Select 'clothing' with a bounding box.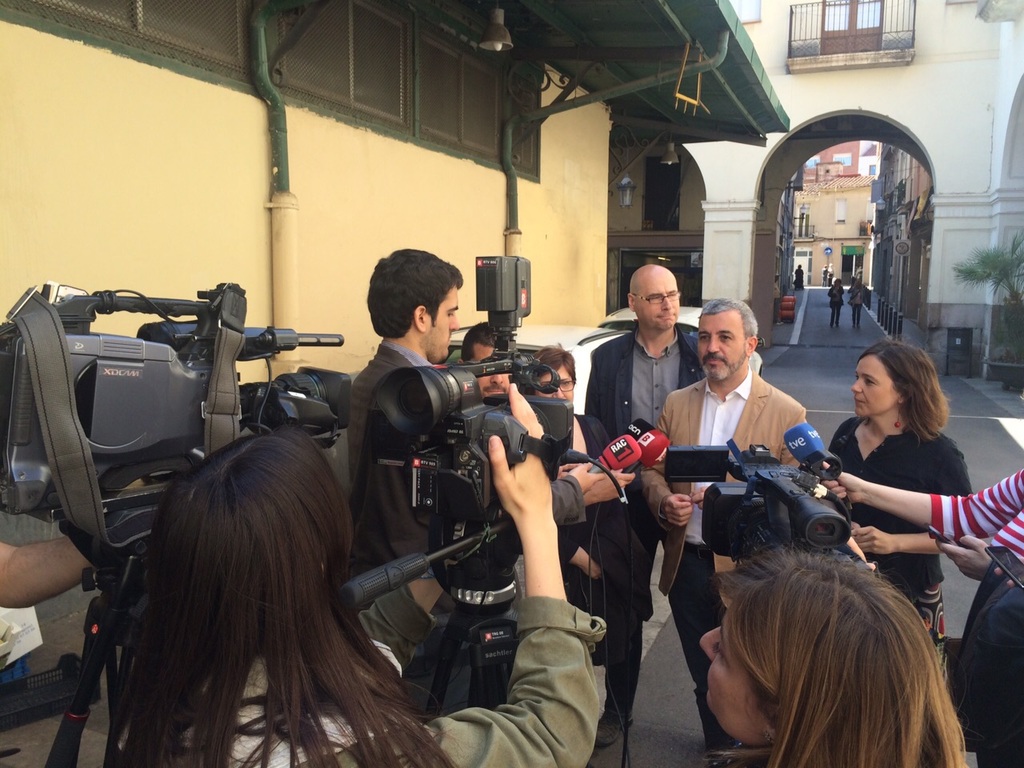
{"left": 826, "top": 285, "right": 842, "bottom": 323}.
